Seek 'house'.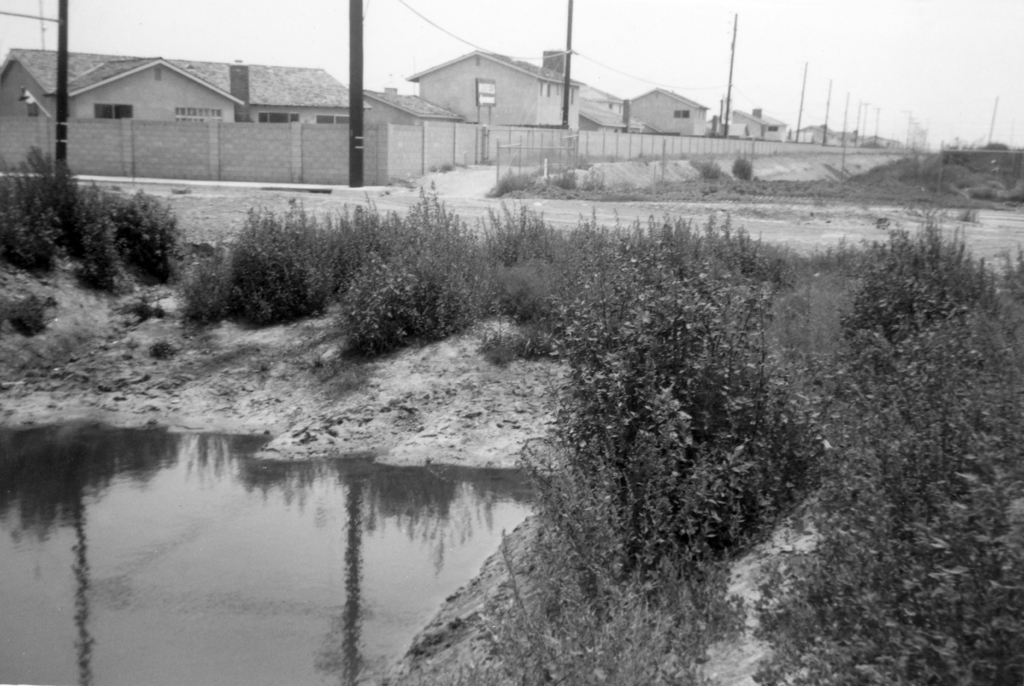
l=402, t=48, r=582, b=136.
